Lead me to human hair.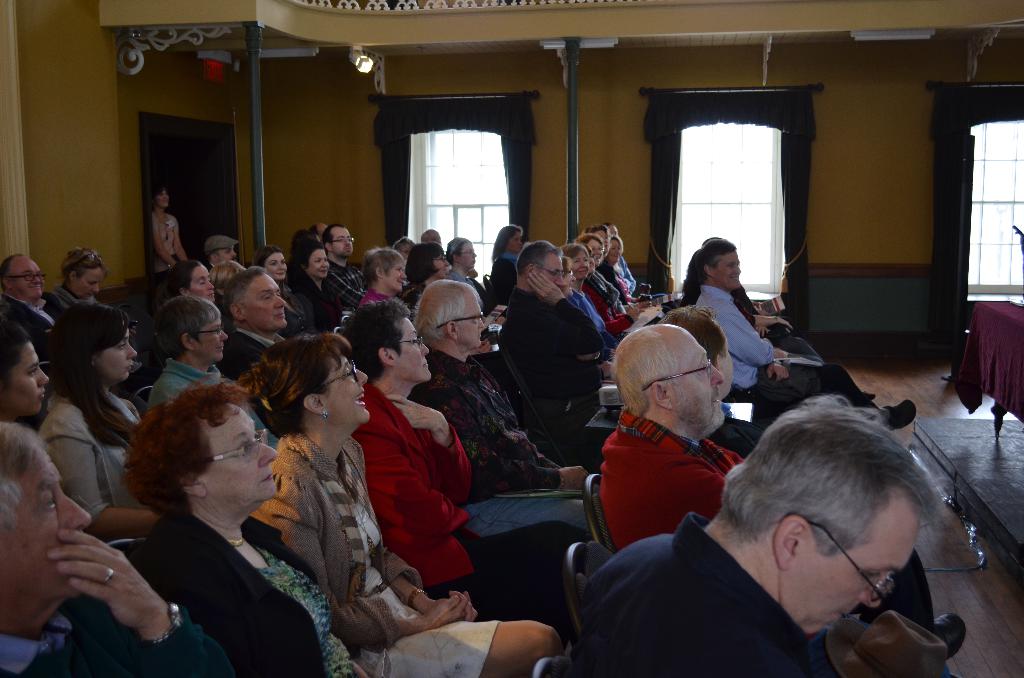
Lead to (x1=682, y1=249, x2=699, y2=300).
